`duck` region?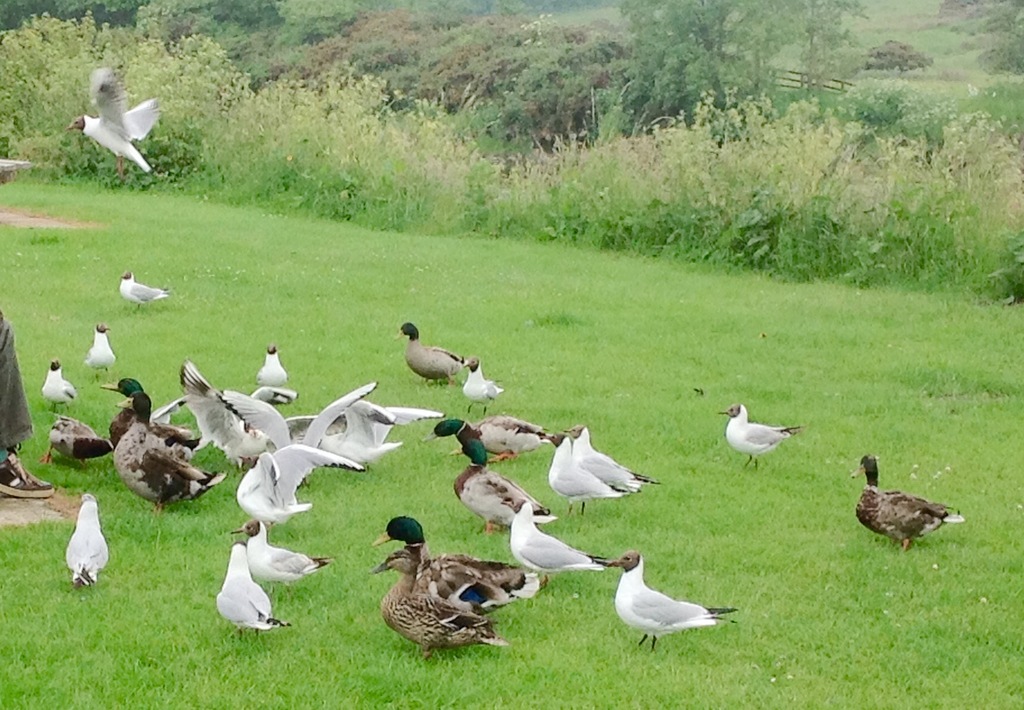
424:421:554:463
